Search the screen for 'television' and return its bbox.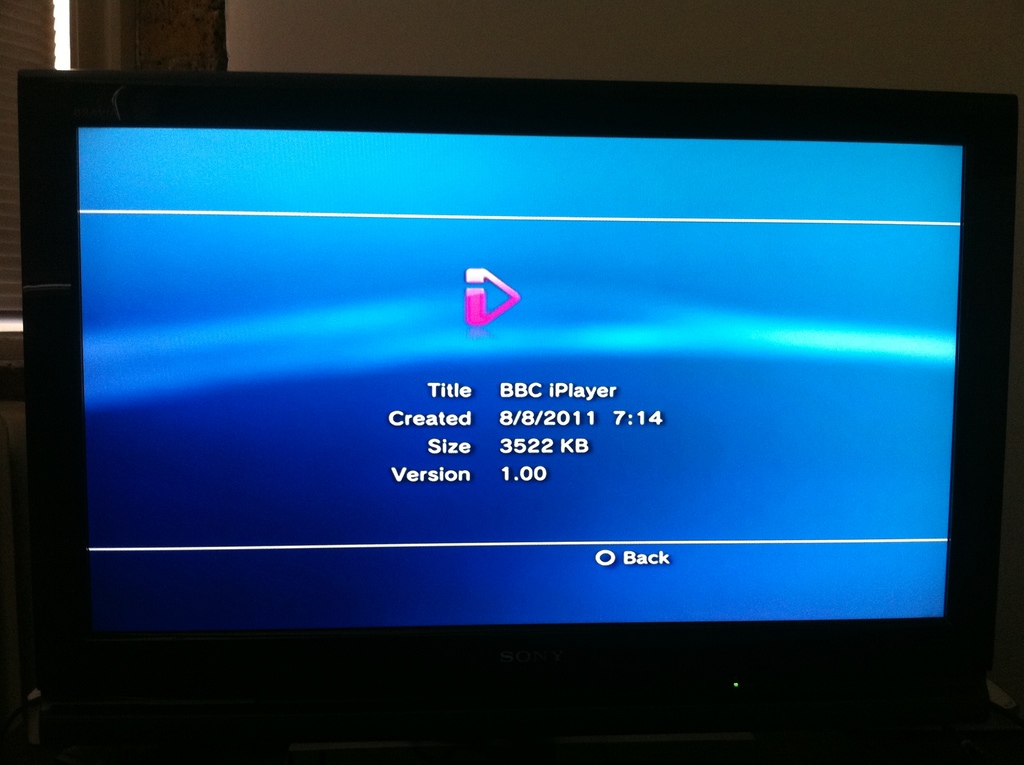
Found: detection(33, 85, 1018, 705).
